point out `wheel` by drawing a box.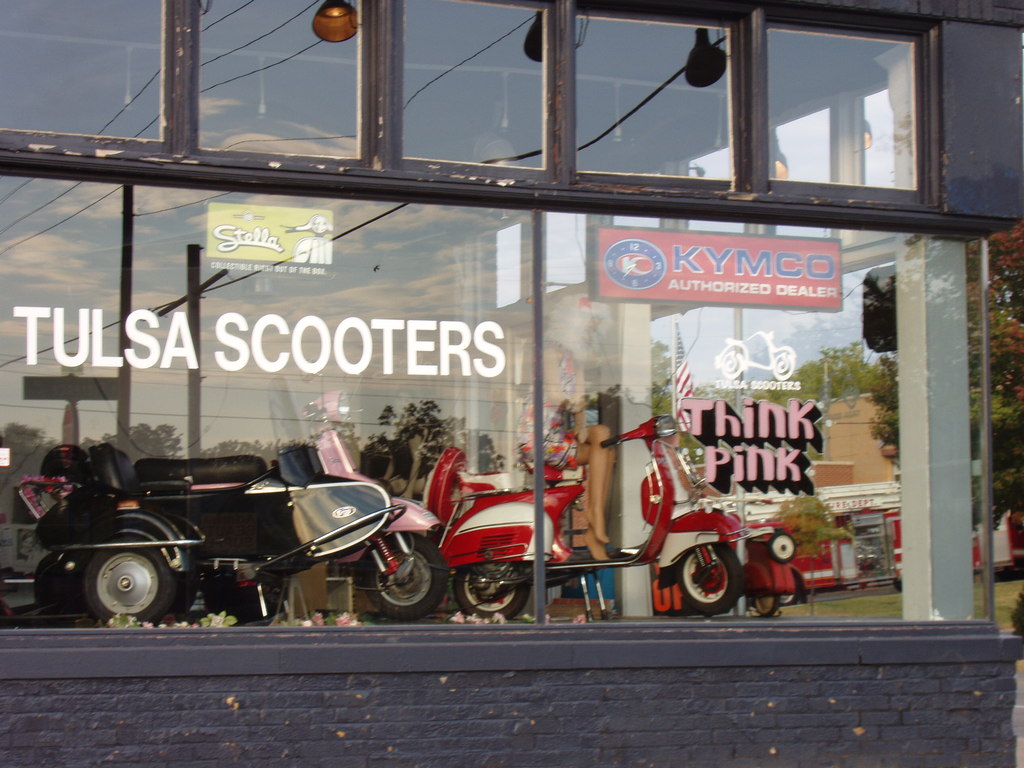
779/579/799/605.
